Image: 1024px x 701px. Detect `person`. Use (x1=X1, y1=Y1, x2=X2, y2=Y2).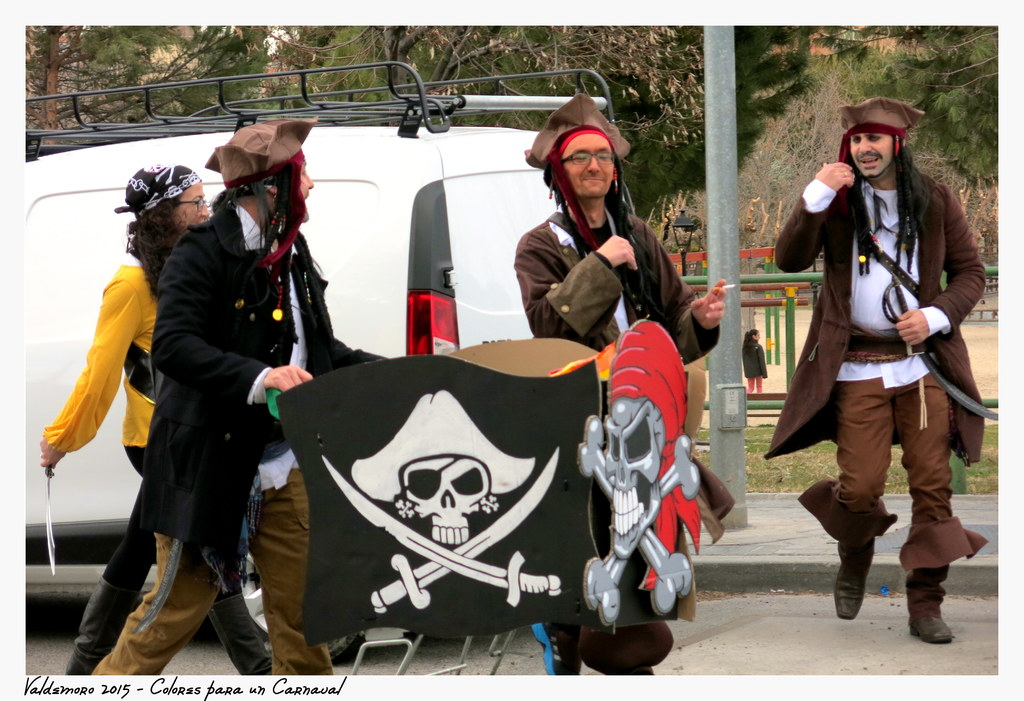
(x1=40, y1=161, x2=272, y2=673).
